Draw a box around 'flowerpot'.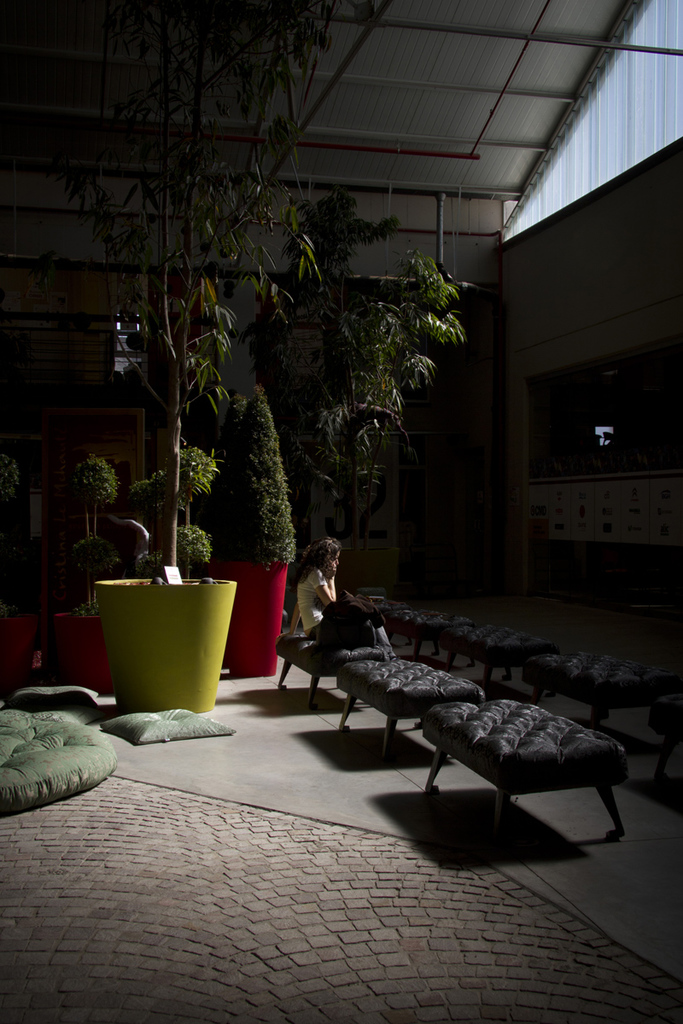
BBox(59, 611, 108, 689).
